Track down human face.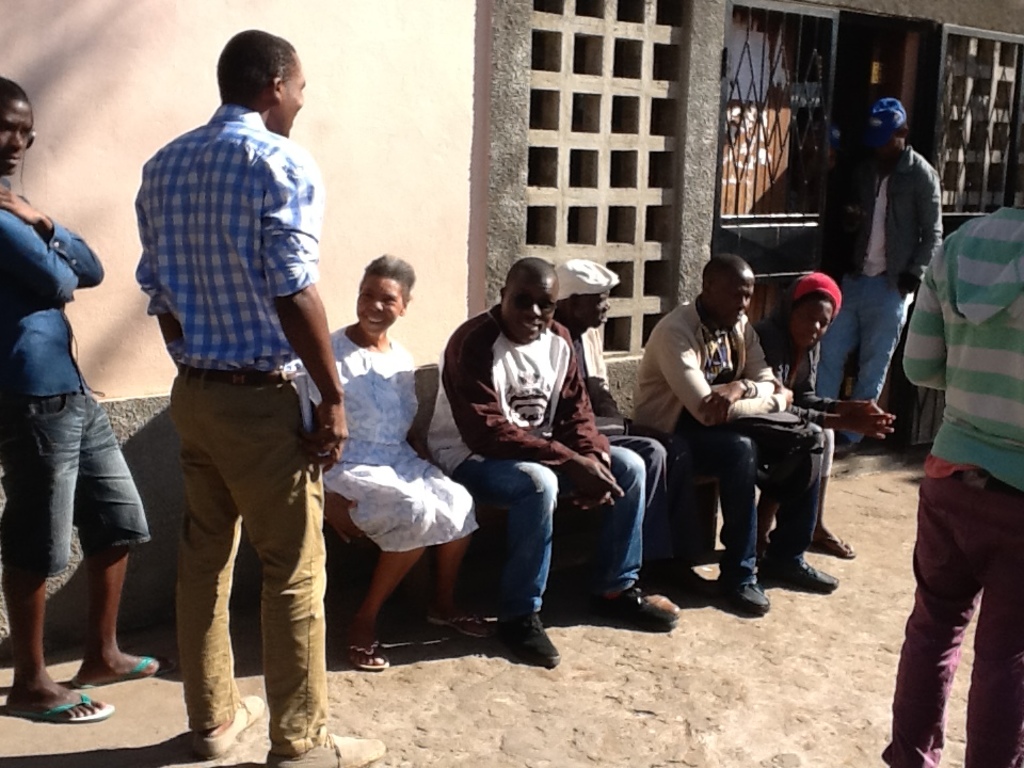
Tracked to locate(715, 269, 757, 335).
